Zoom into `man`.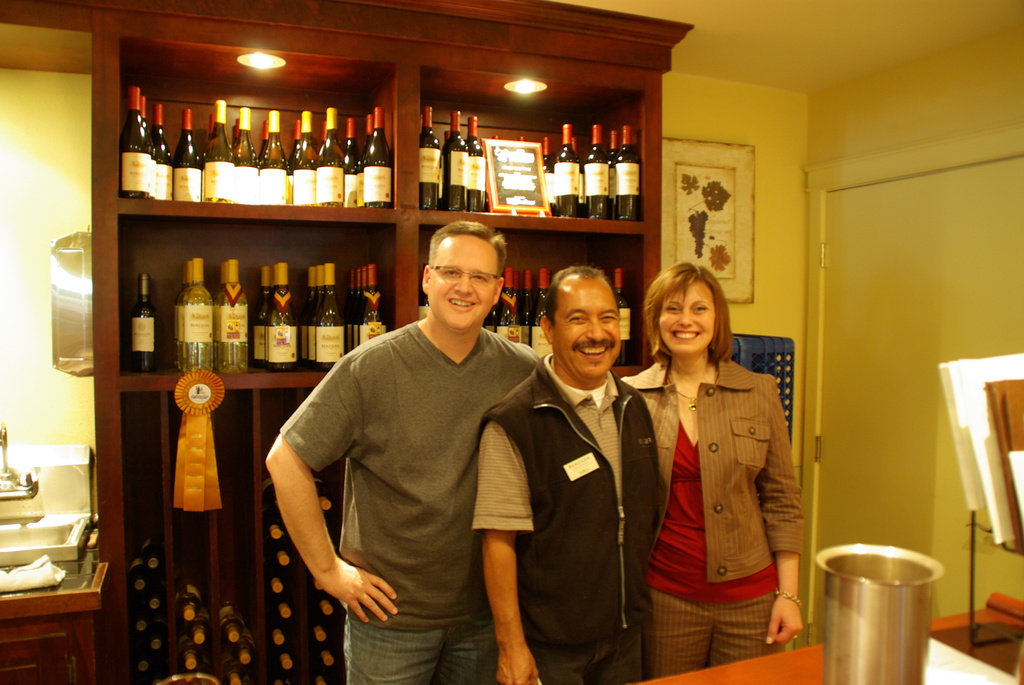
Zoom target: [left=258, top=214, right=554, bottom=684].
